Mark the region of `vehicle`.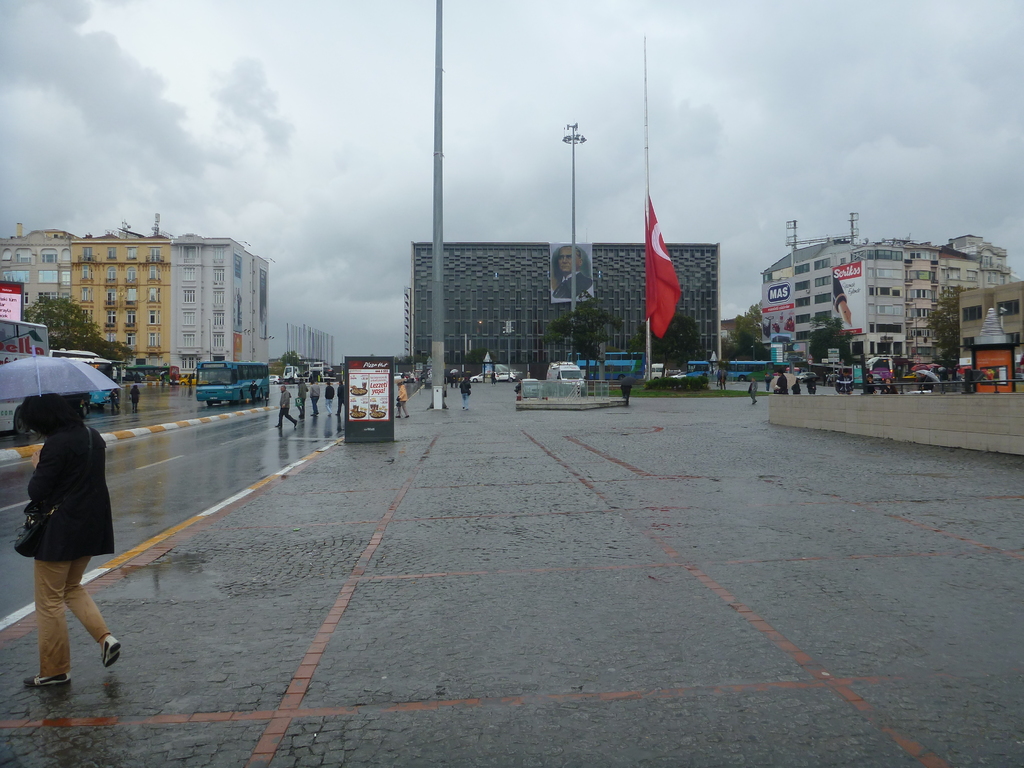
Region: <bbox>497, 369, 518, 381</bbox>.
